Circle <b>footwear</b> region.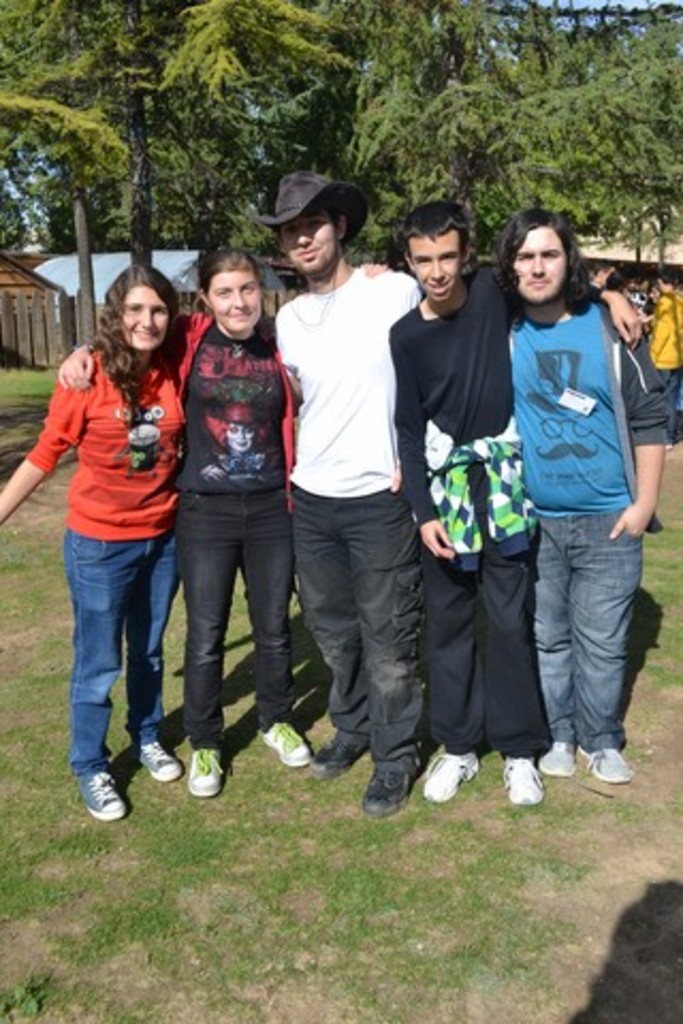
Region: region(497, 751, 549, 804).
